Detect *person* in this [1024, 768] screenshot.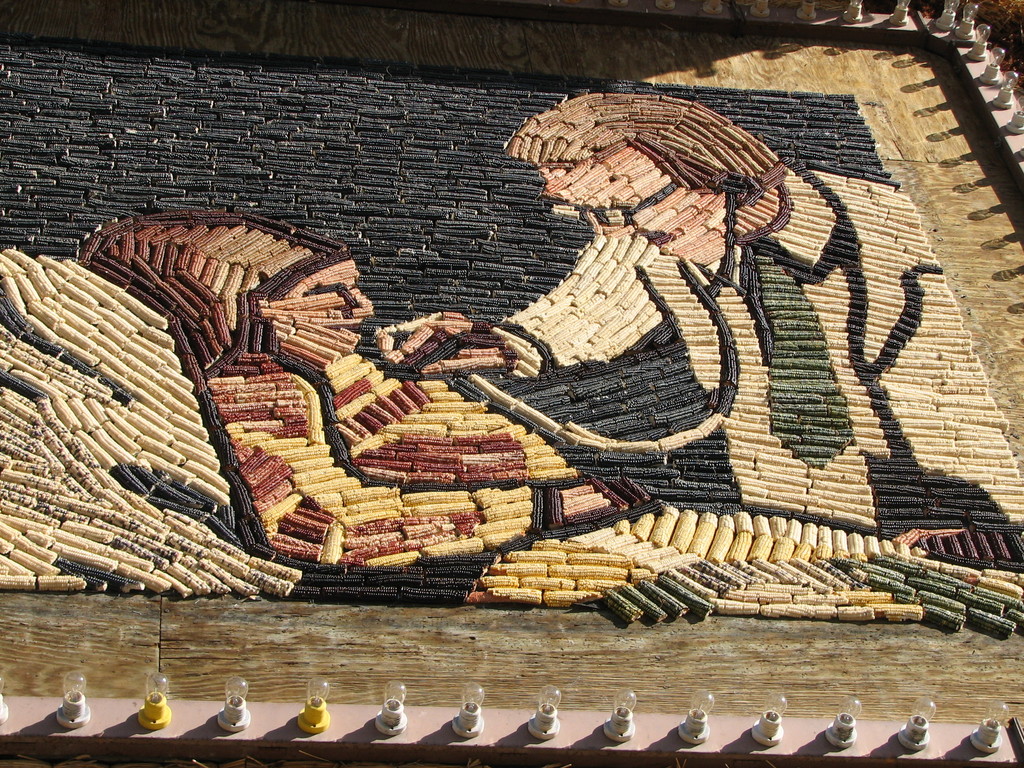
Detection: (76, 204, 656, 570).
